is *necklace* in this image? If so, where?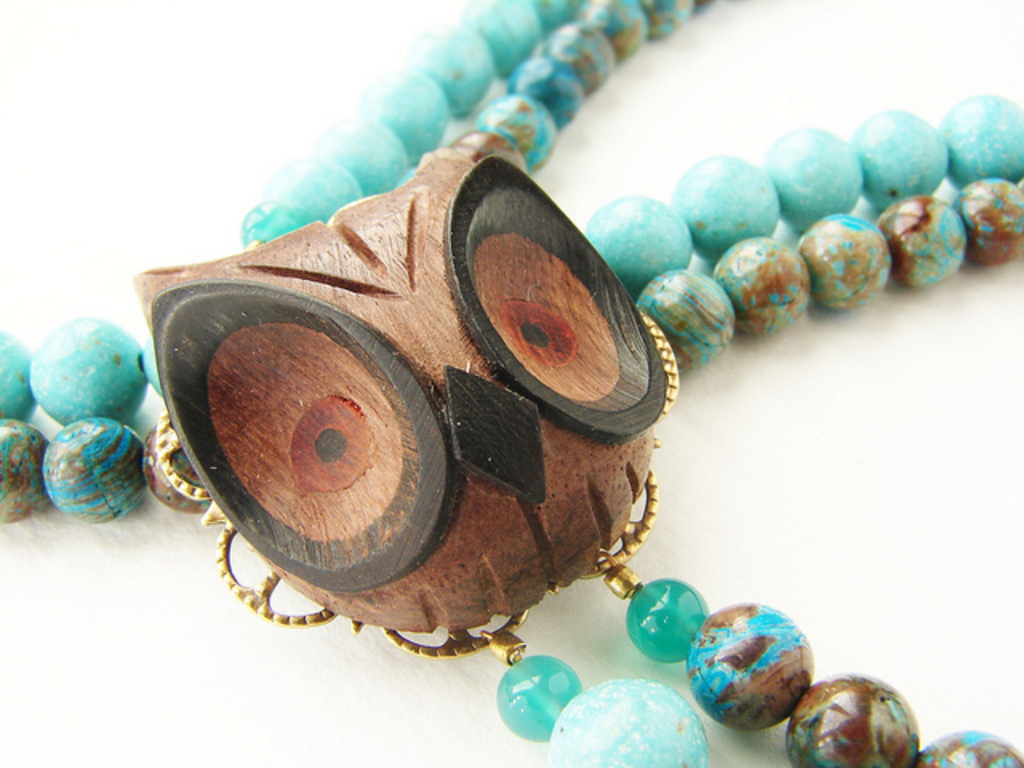
Yes, at rect(0, 0, 1022, 766).
